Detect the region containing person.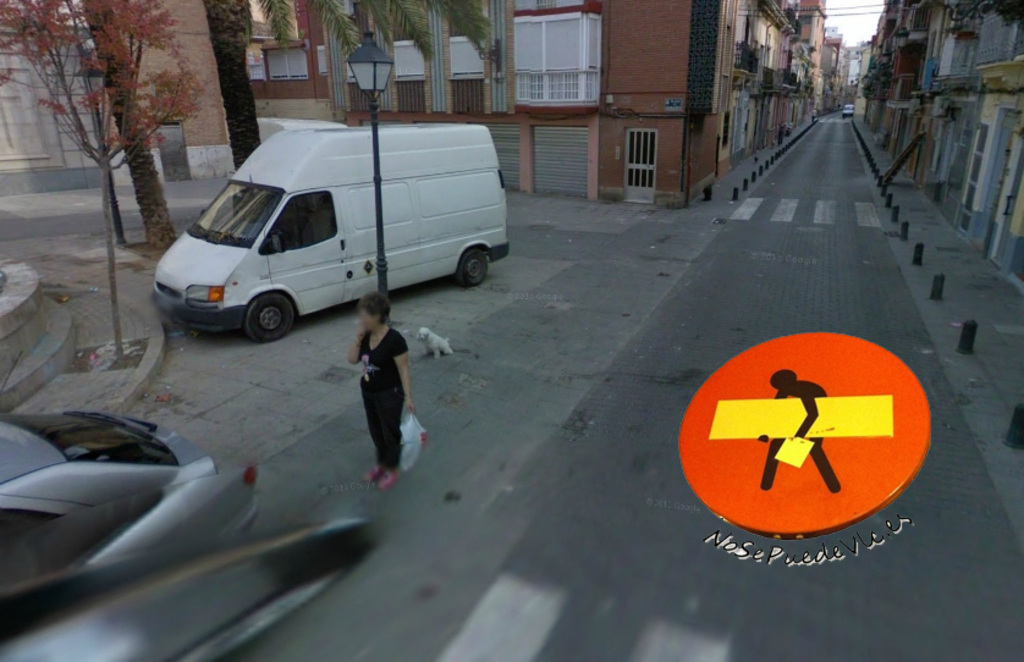
[left=331, top=286, right=412, bottom=490].
